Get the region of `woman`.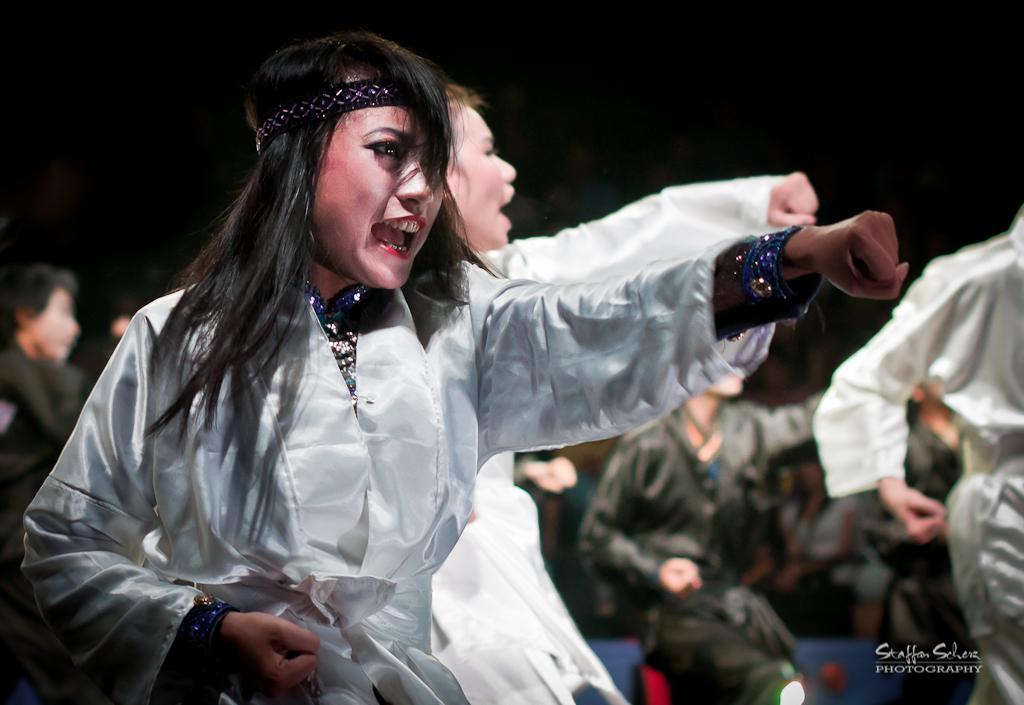
left=66, top=37, right=870, bottom=681.
